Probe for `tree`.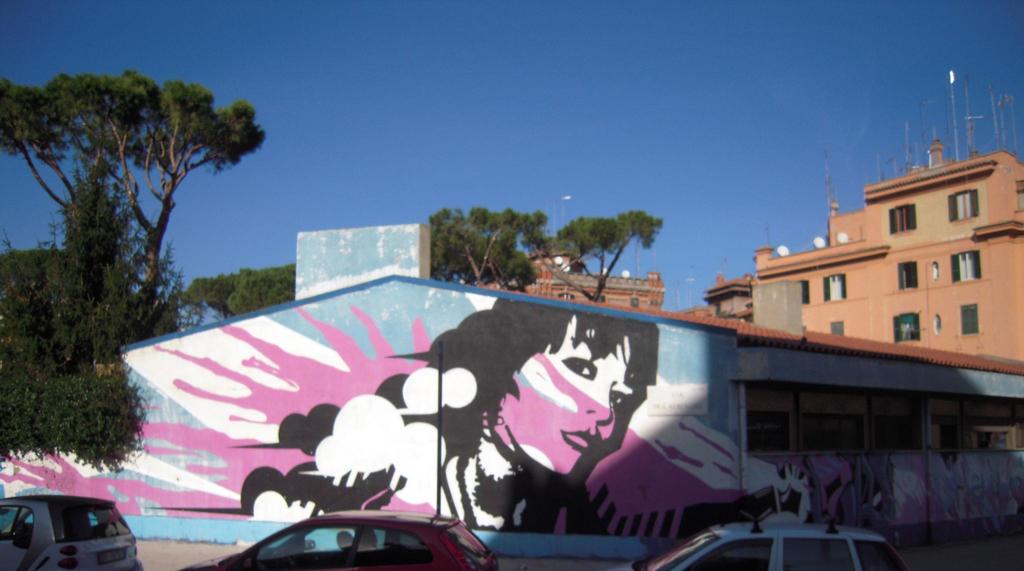
Probe result: <box>184,259,303,320</box>.
